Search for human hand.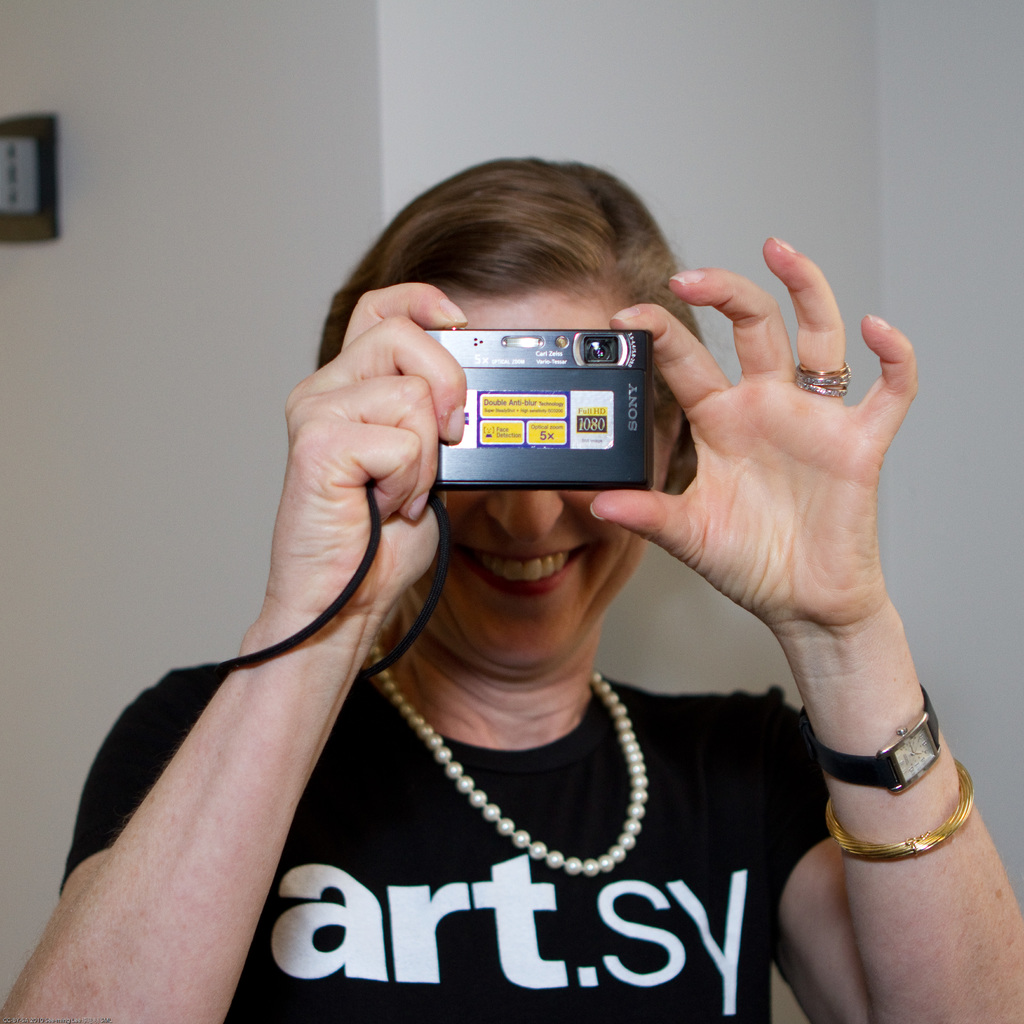
Found at pyautogui.locateOnScreen(262, 278, 472, 613).
